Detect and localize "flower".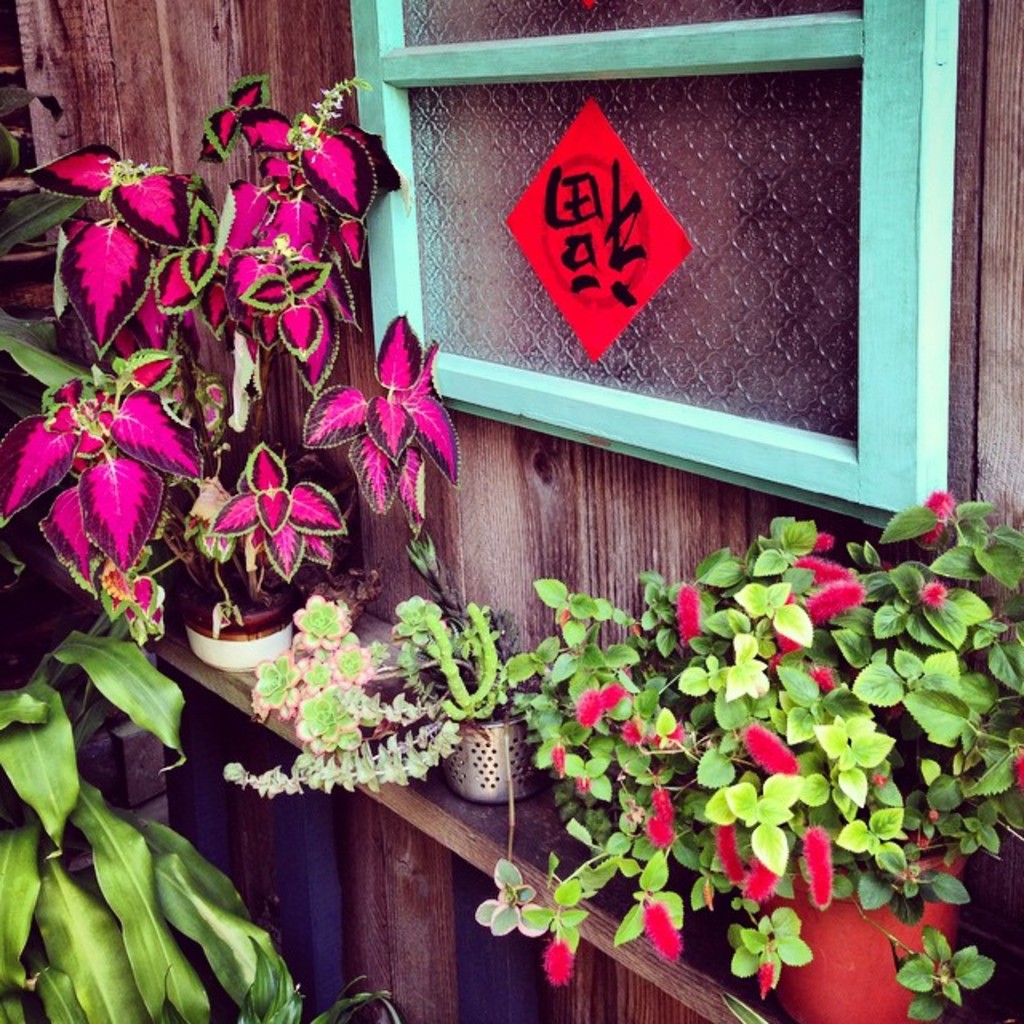
Localized at [x1=813, y1=526, x2=842, y2=547].
